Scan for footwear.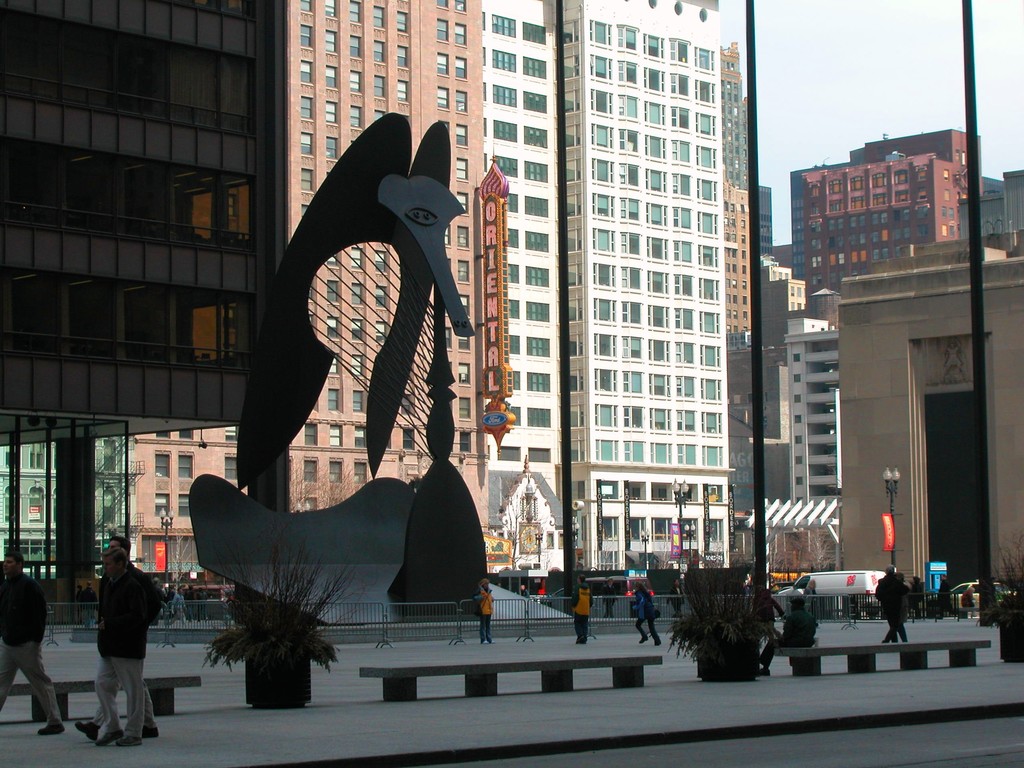
Scan result: crop(146, 726, 161, 736).
